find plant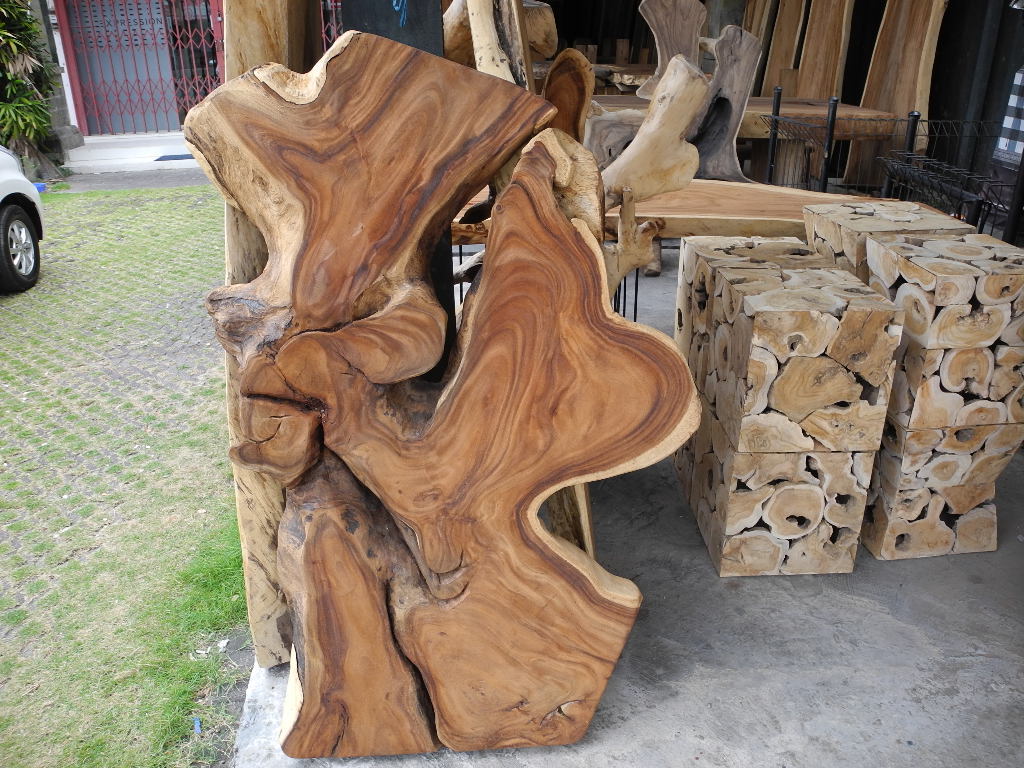
bbox=[0, 0, 78, 175]
